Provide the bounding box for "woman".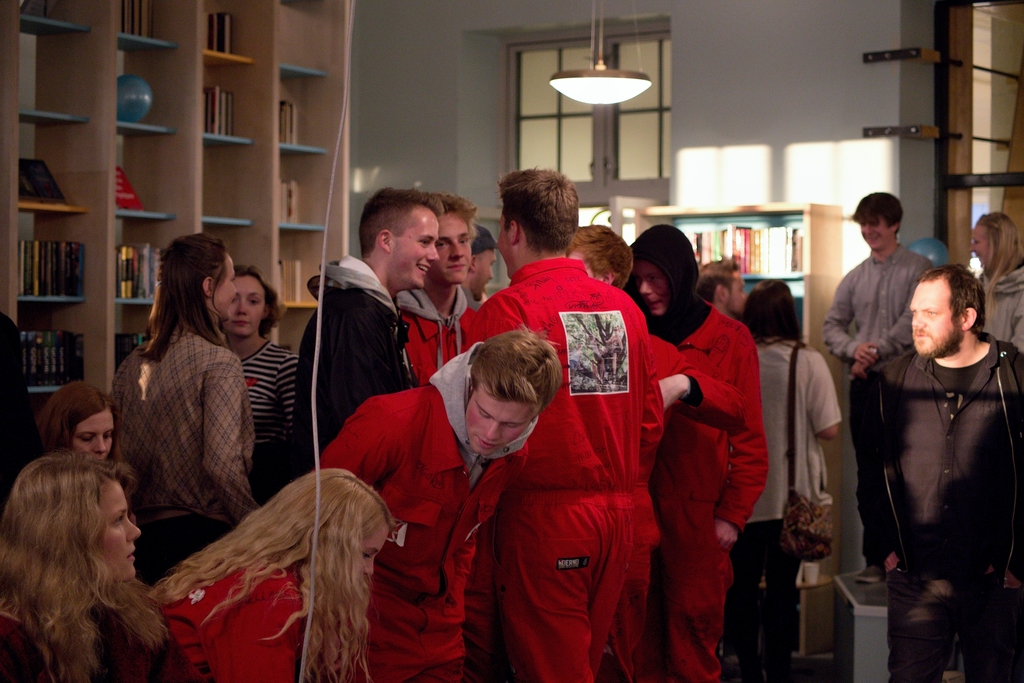
x1=107, y1=226, x2=257, y2=593.
